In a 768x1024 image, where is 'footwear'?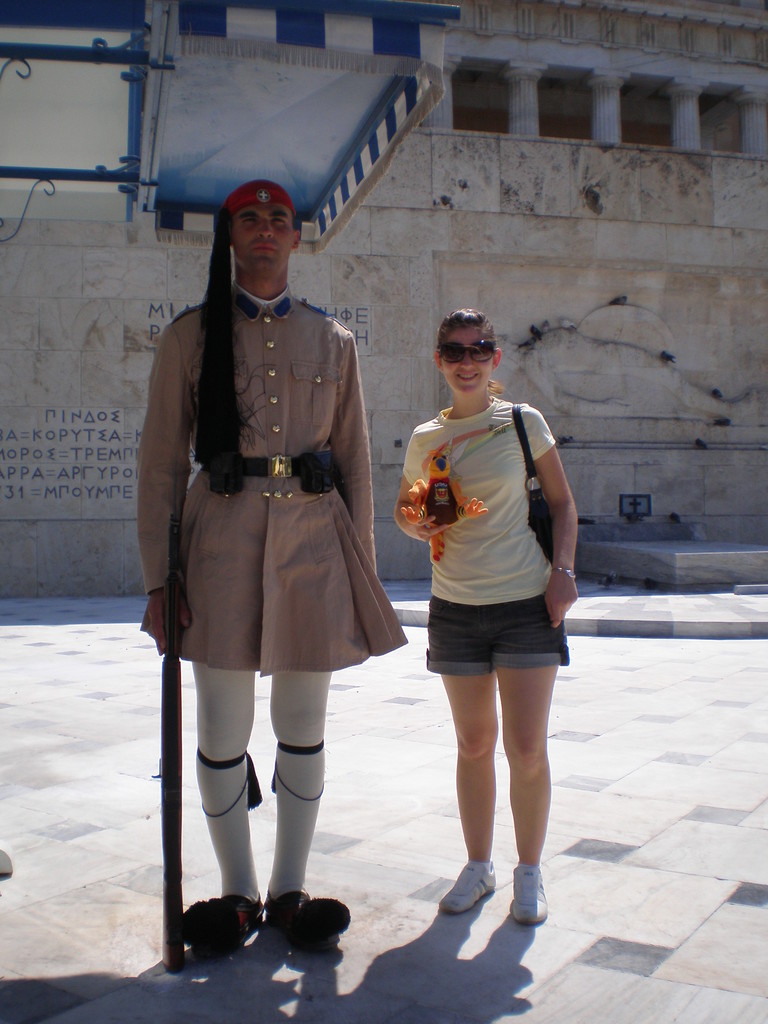
select_region(436, 861, 499, 921).
